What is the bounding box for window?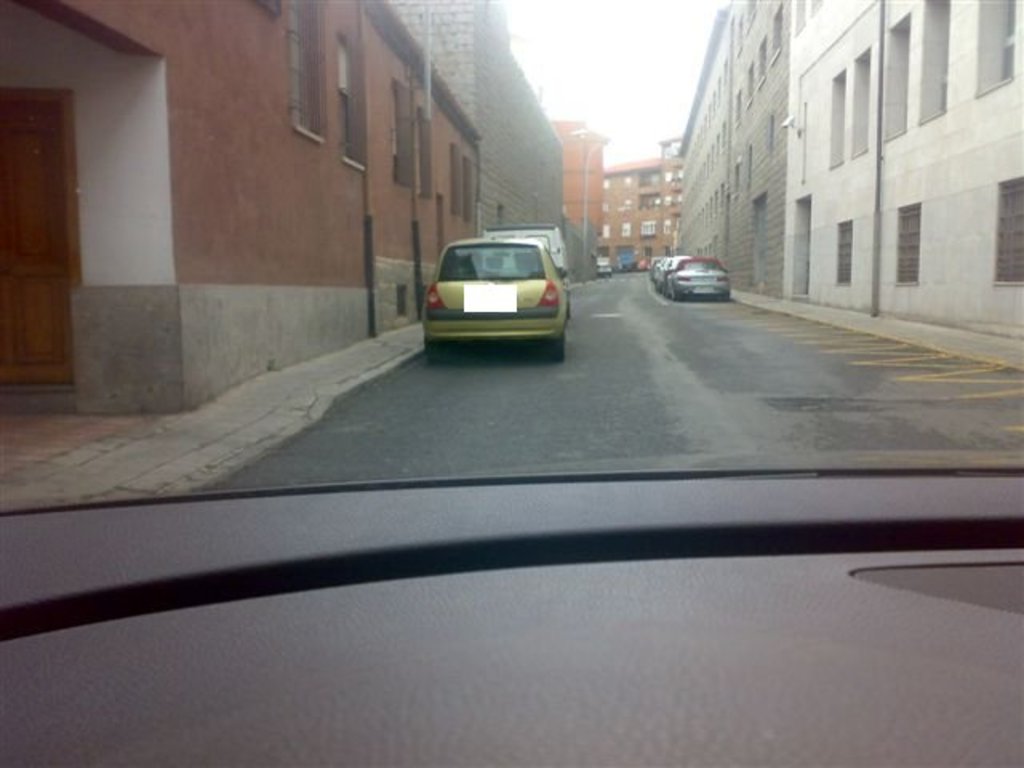
Rect(834, 222, 854, 283).
